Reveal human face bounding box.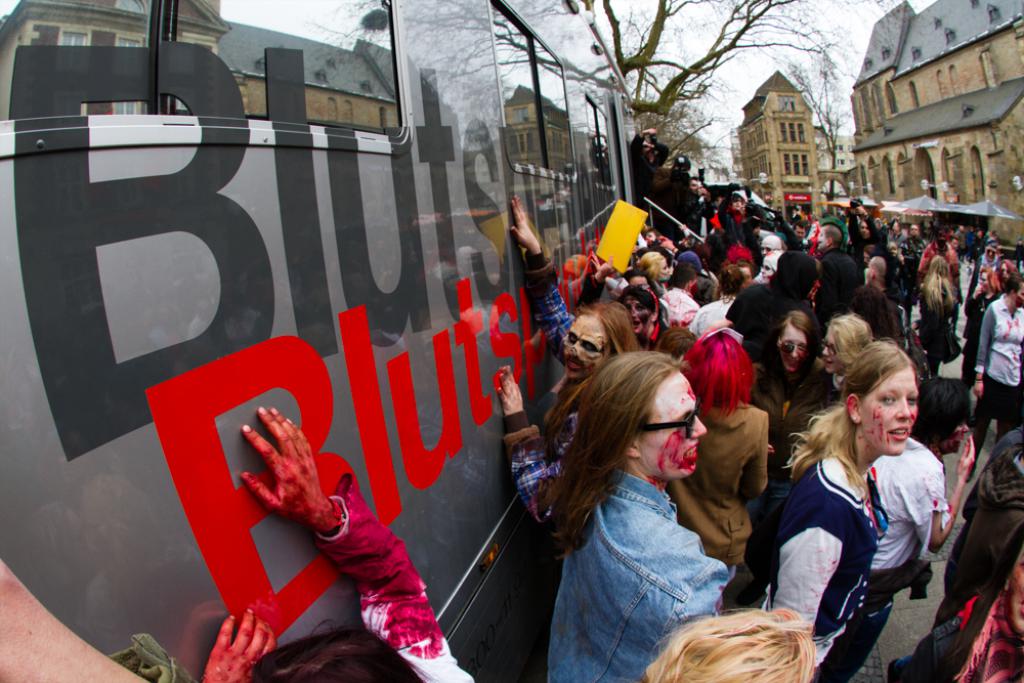
Revealed: crop(780, 329, 806, 372).
